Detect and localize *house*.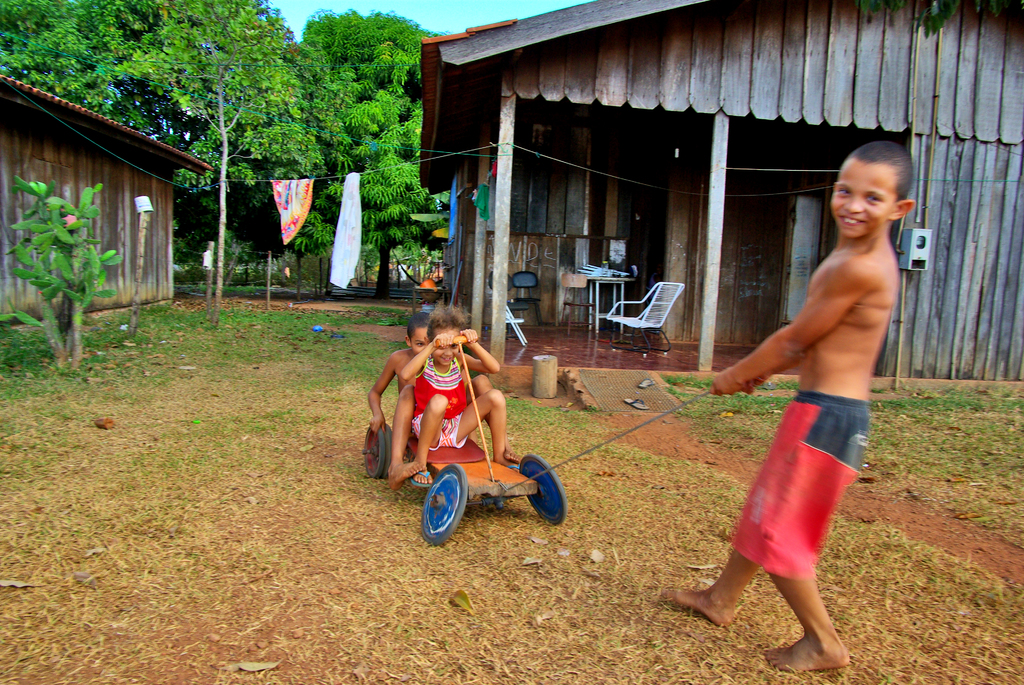
Localized at (x1=0, y1=88, x2=178, y2=321).
